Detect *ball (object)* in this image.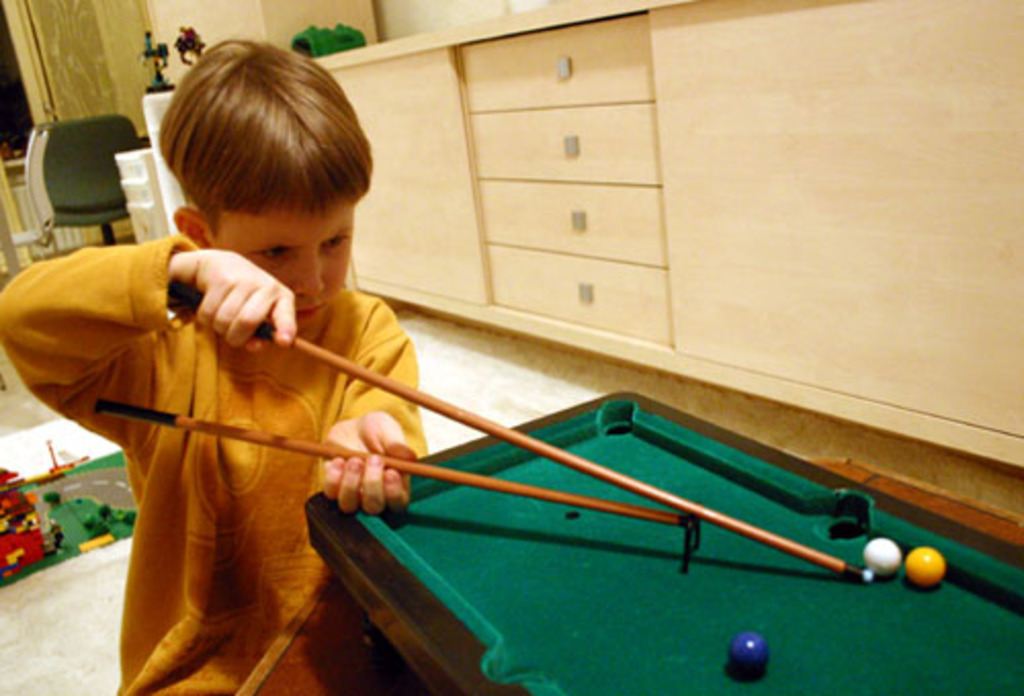
Detection: 727, 633, 770, 678.
